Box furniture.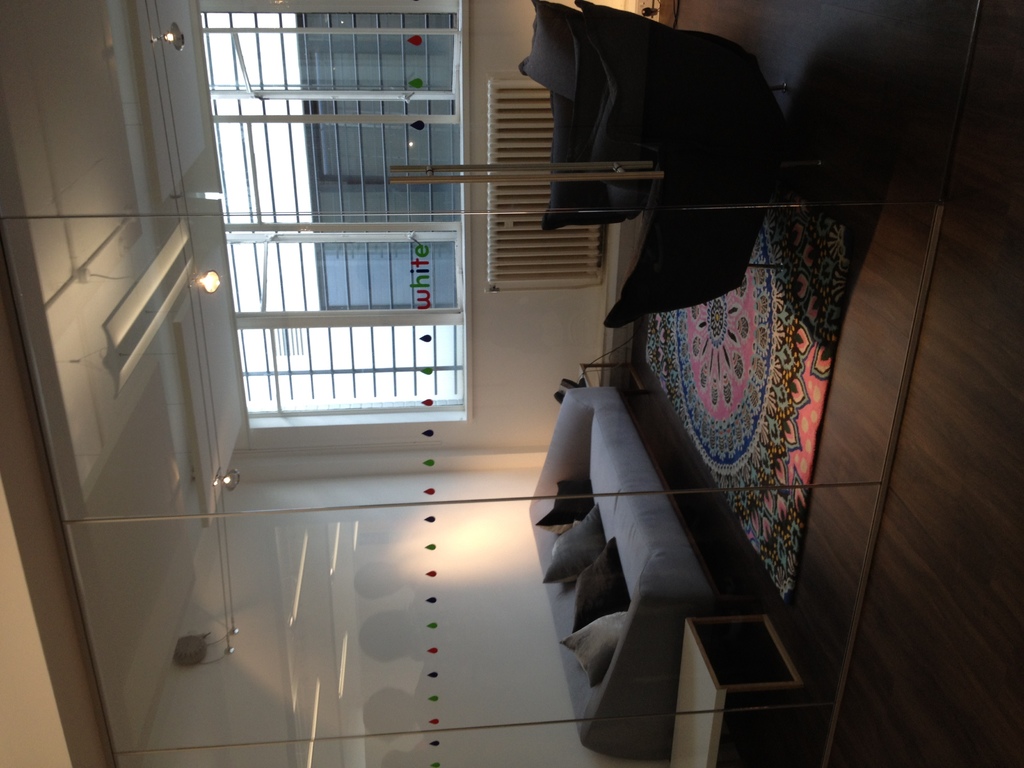
bbox=[536, 0, 824, 326].
